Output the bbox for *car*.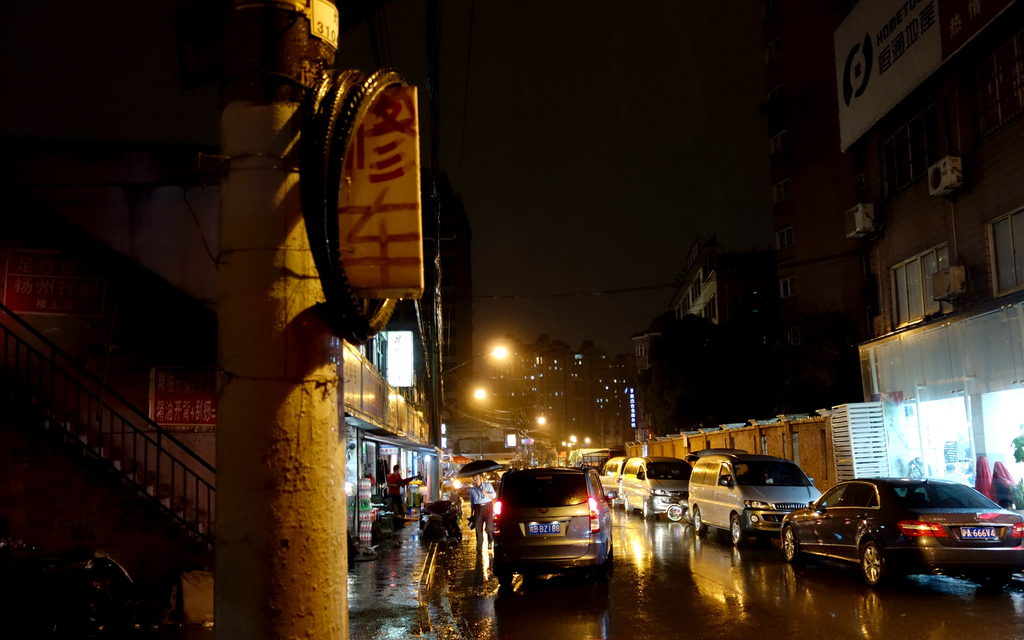
(489, 465, 609, 581).
